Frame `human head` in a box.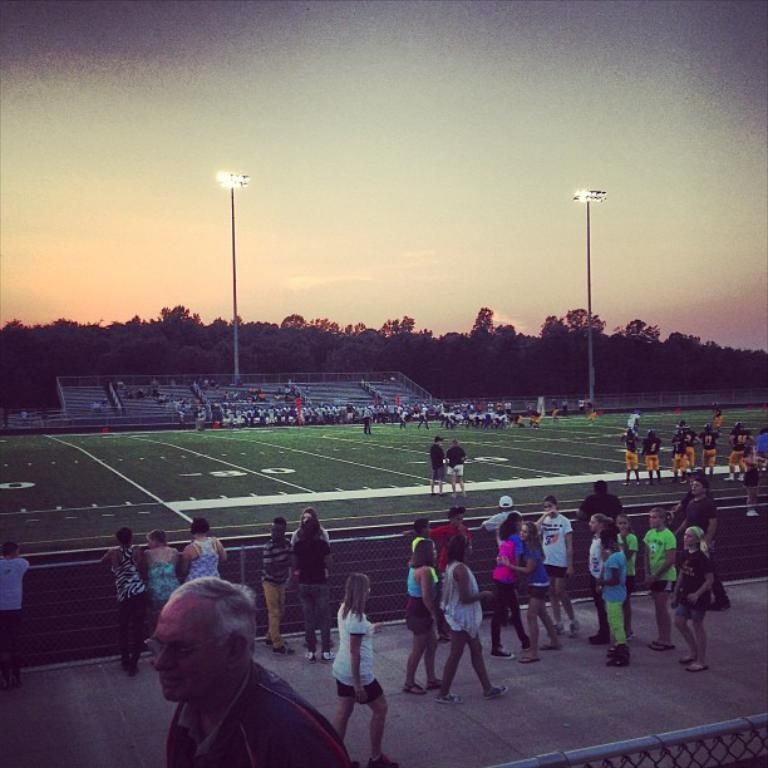
BBox(498, 494, 511, 512).
